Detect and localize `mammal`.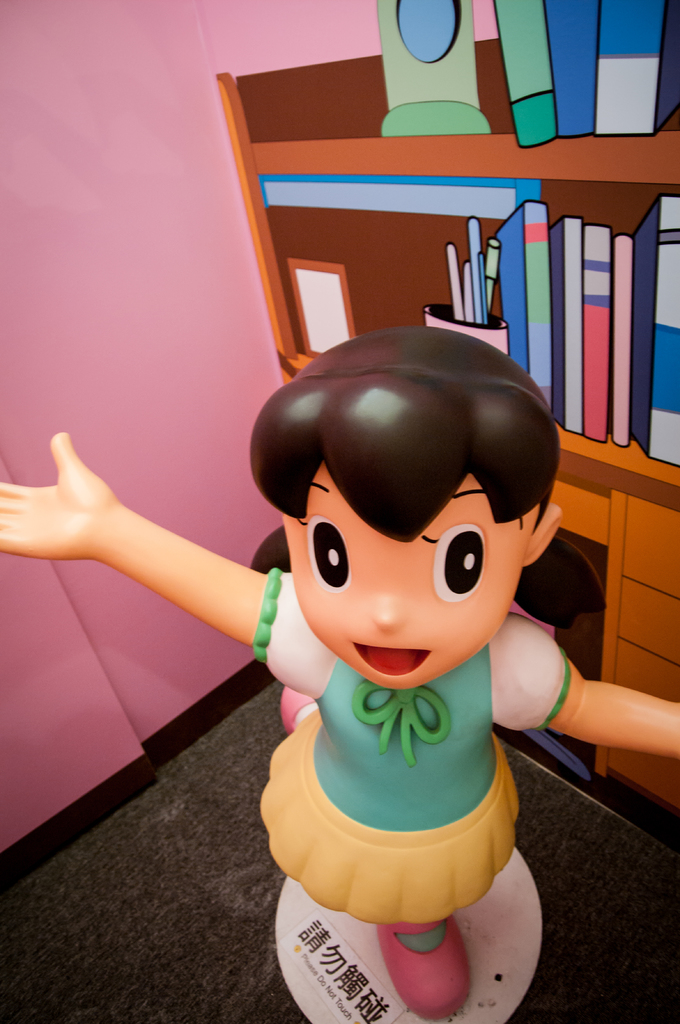
Localized at (0,326,679,1023).
